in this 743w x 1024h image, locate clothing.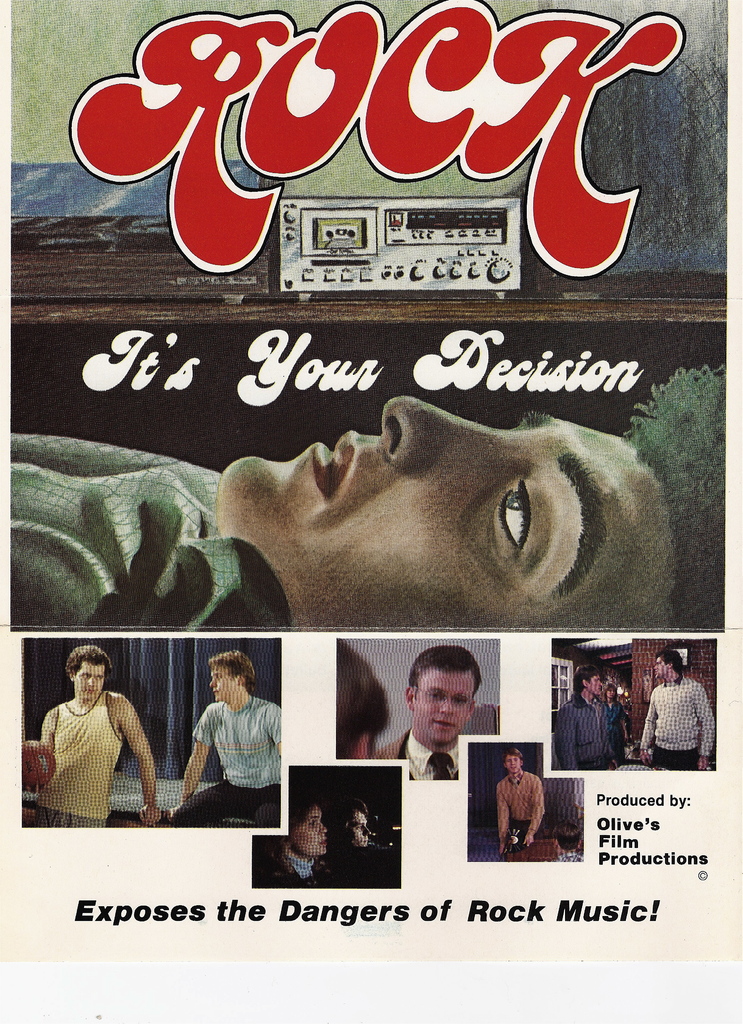
Bounding box: crop(171, 780, 283, 826).
